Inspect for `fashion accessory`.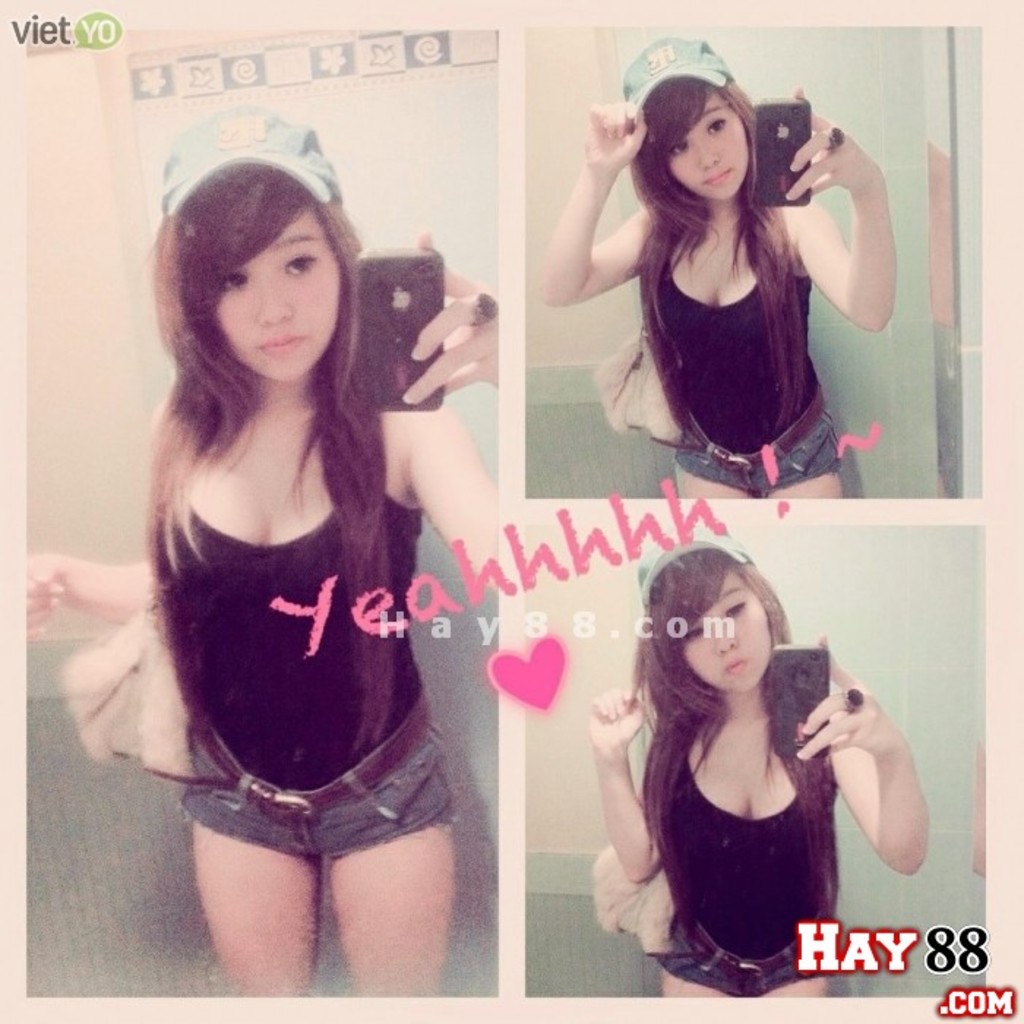
Inspection: region(203, 682, 429, 821).
